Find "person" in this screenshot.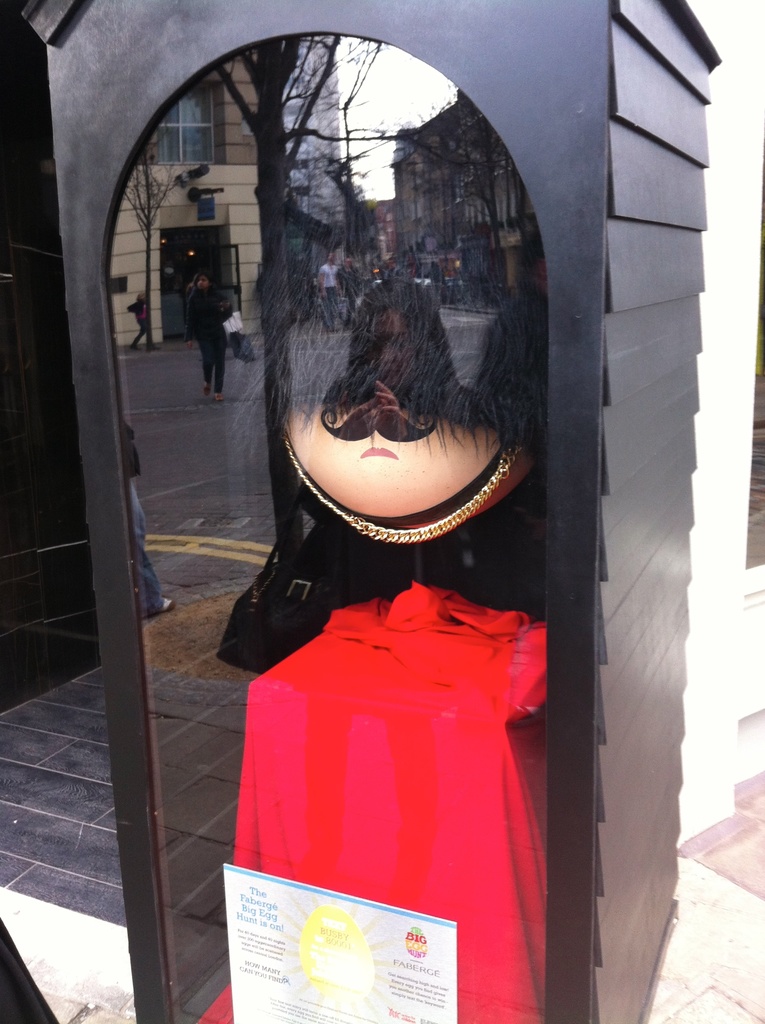
The bounding box for "person" is detection(339, 261, 363, 308).
